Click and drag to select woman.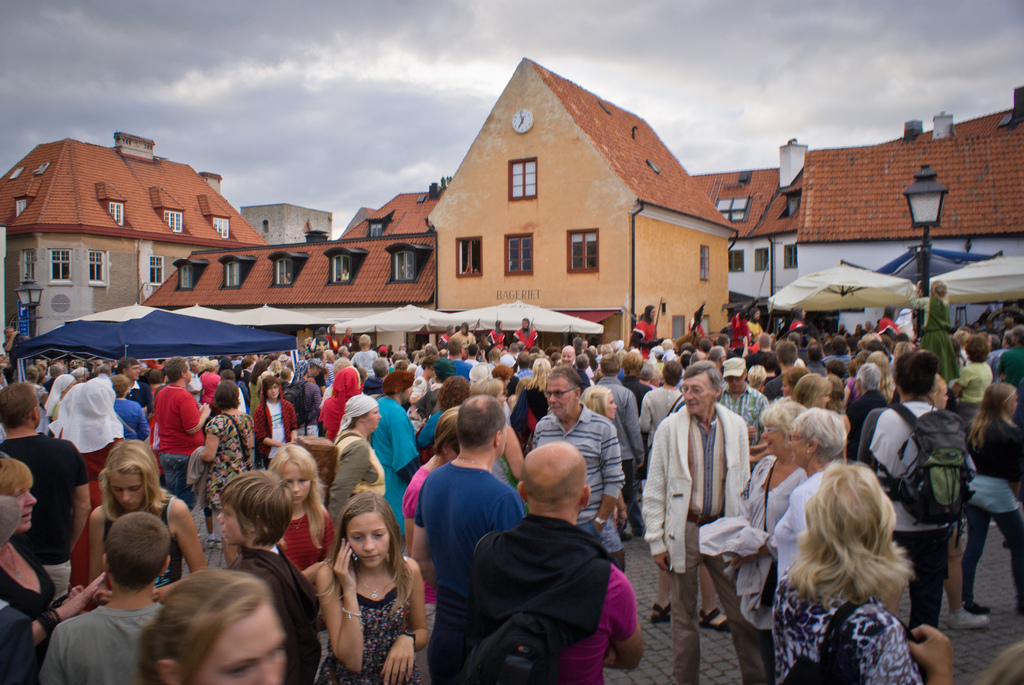
Selection: {"left": 771, "top": 464, "right": 959, "bottom": 684}.
